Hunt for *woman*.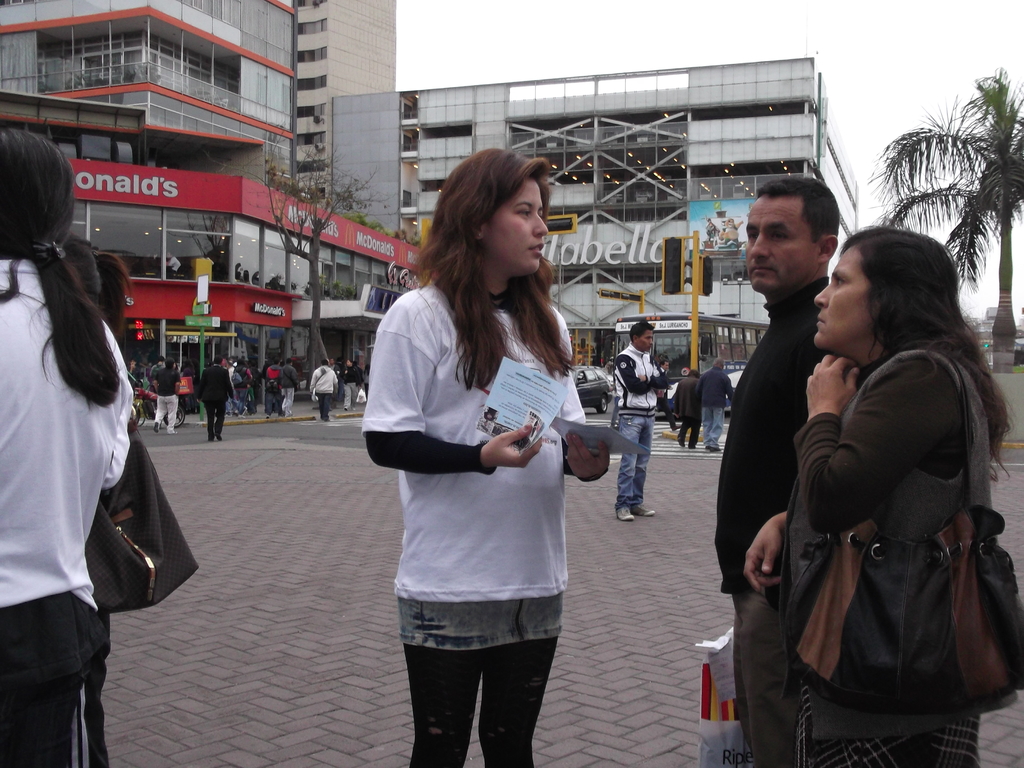
Hunted down at left=0, top=127, right=136, bottom=767.
